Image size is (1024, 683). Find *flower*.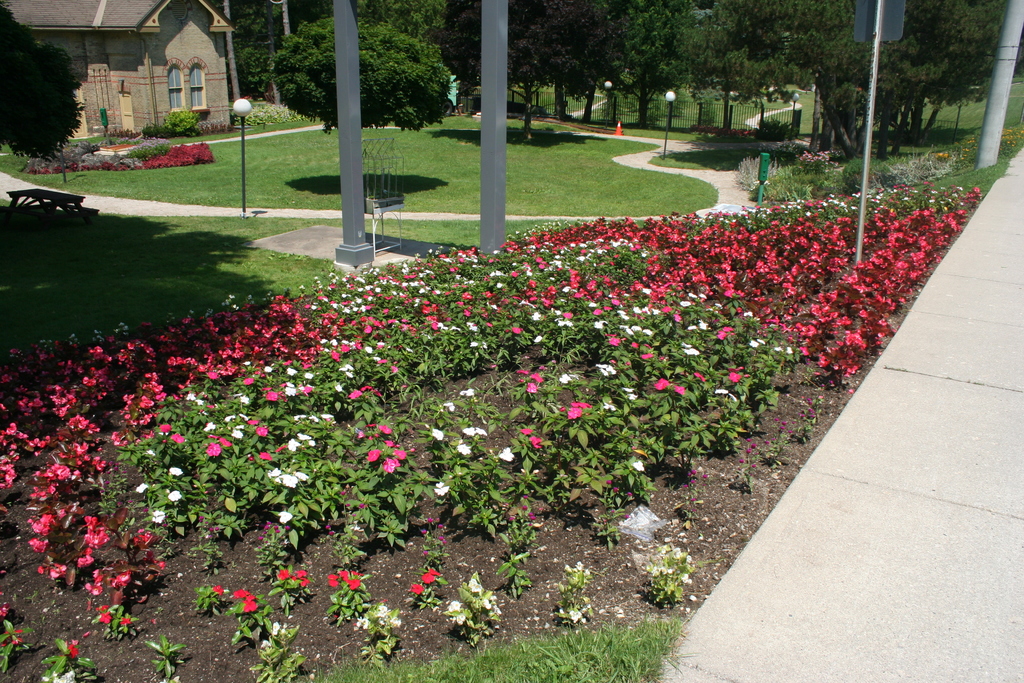
pyautogui.locateOnScreen(264, 469, 280, 482).
